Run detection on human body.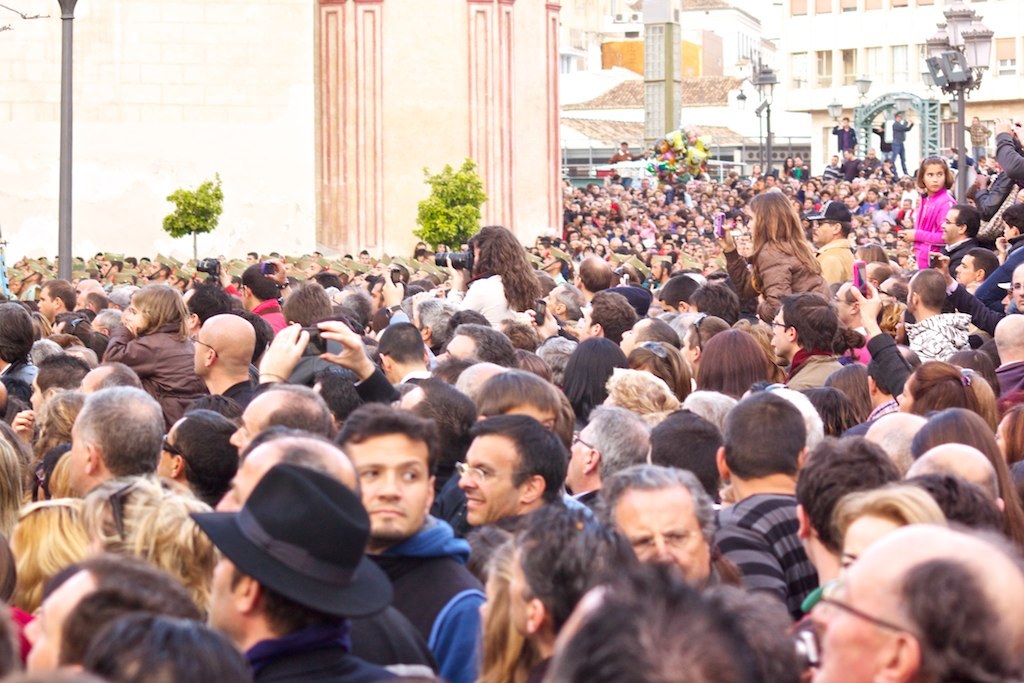
Result: left=993, top=400, right=1021, bottom=464.
